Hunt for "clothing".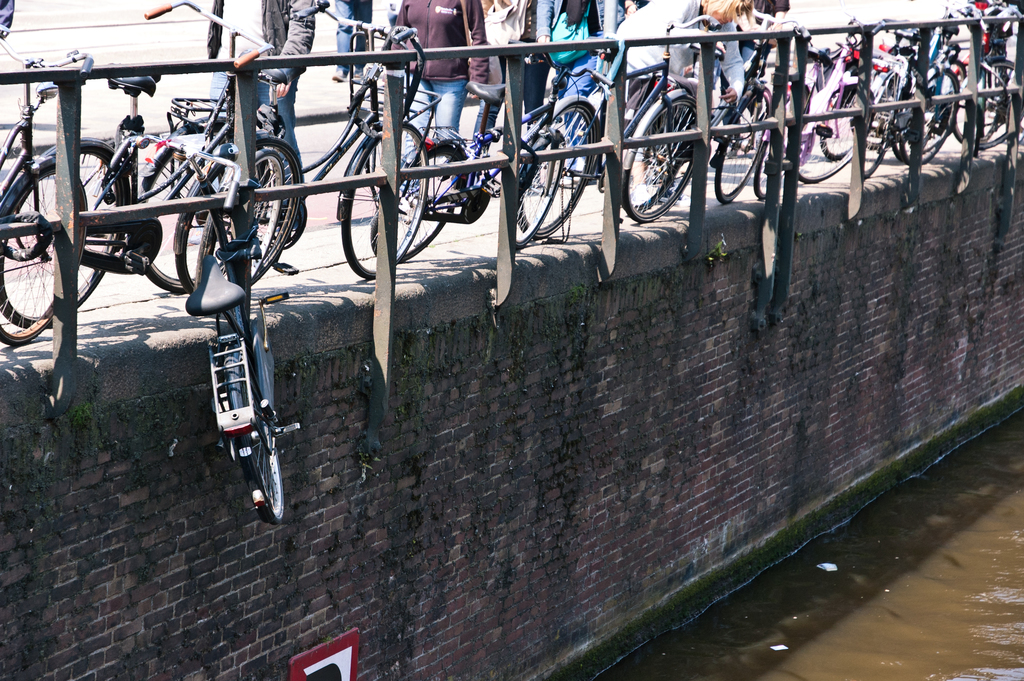
Hunted down at (612,0,748,127).
